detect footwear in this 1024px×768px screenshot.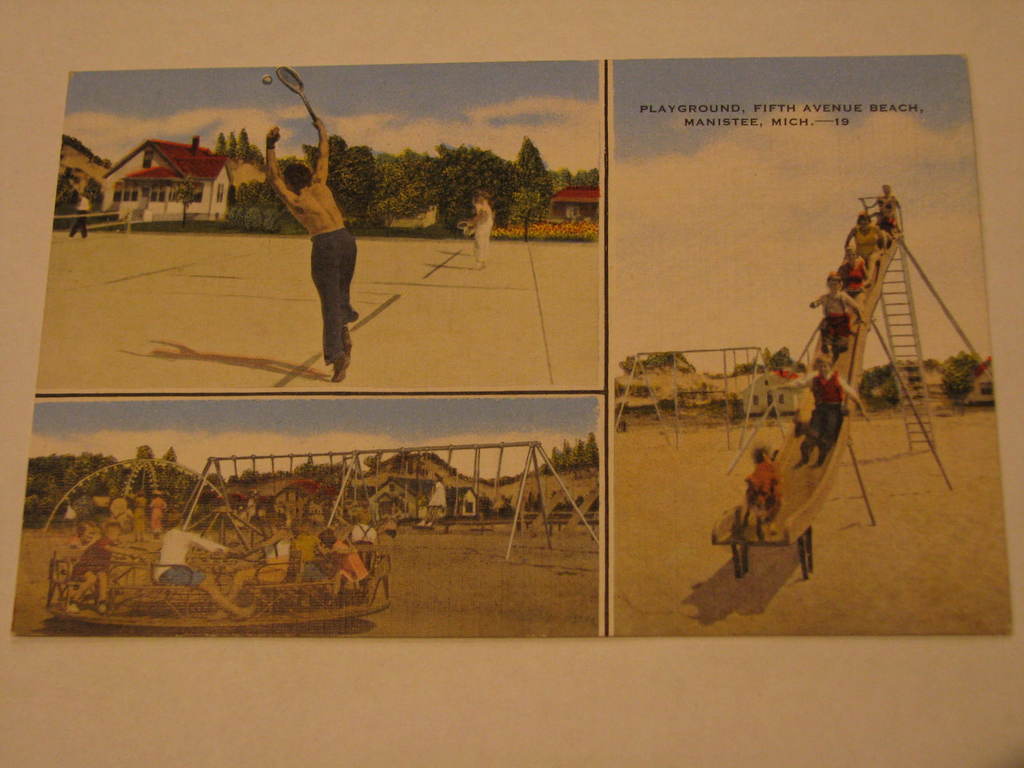
Detection: x1=817, y1=440, x2=830, y2=470.
